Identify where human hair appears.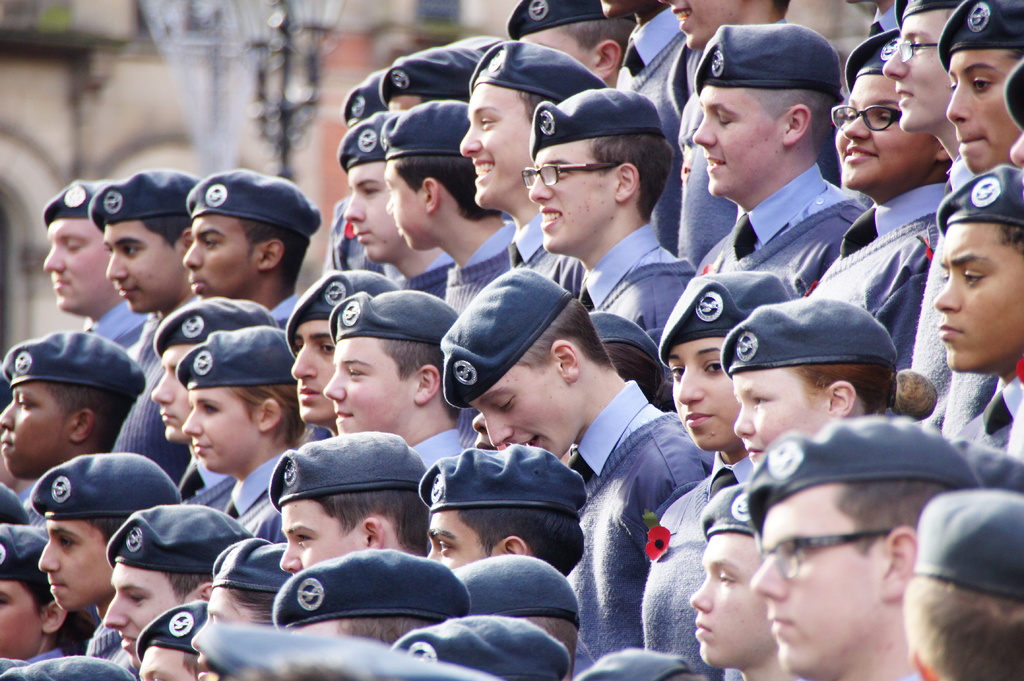
Appears at {"left": 163, "top": 572, "right": 212, "bottom": 610}.
